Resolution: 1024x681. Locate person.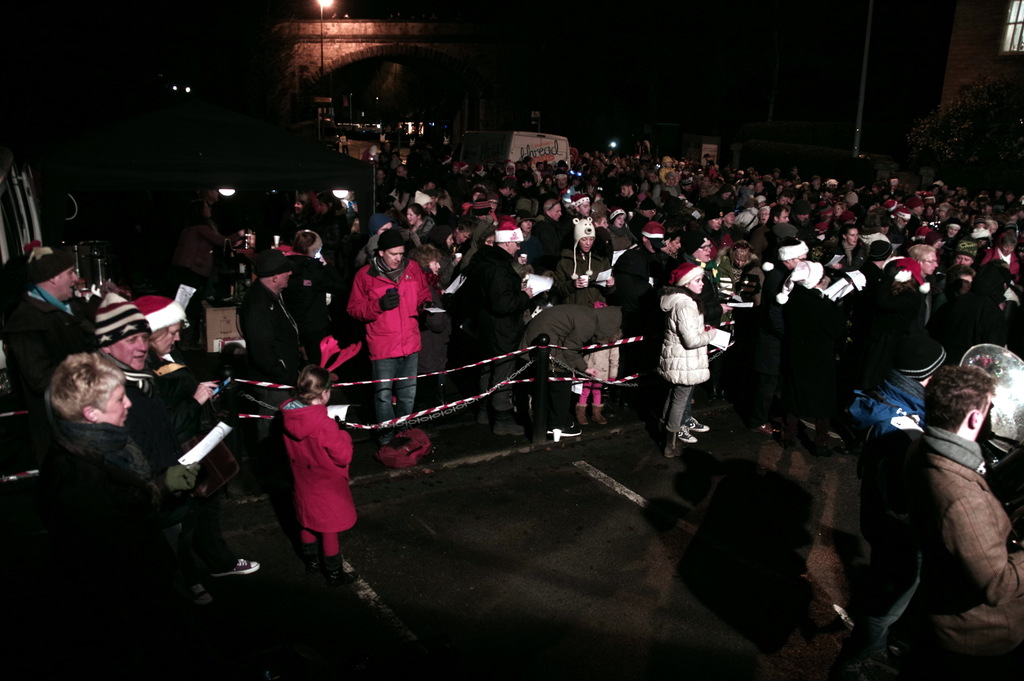
left=849, top=361, right=1023, bottom=680.
